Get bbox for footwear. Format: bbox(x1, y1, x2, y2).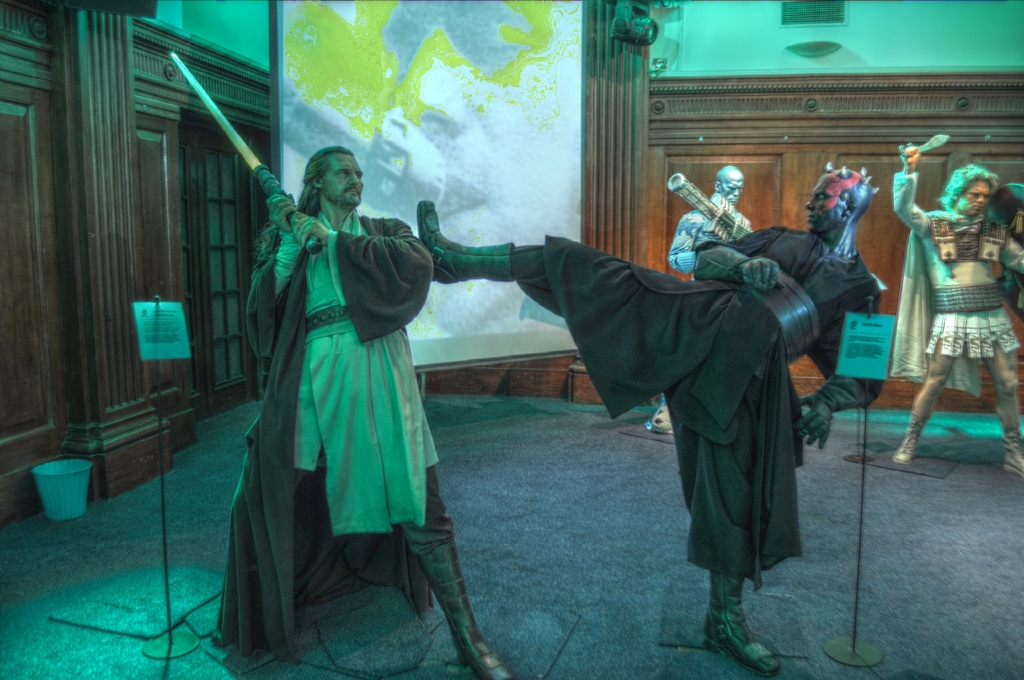
bbox(423, 544, 516, 679).
